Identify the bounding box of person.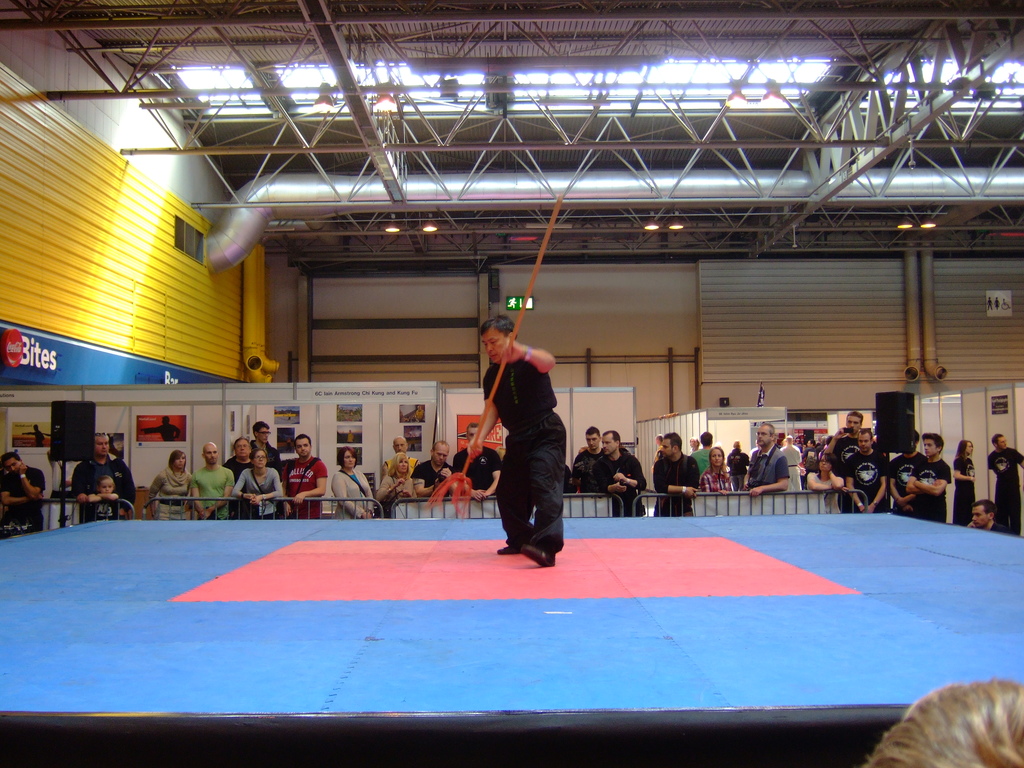
select_region(988, 432, 1023, 536).
